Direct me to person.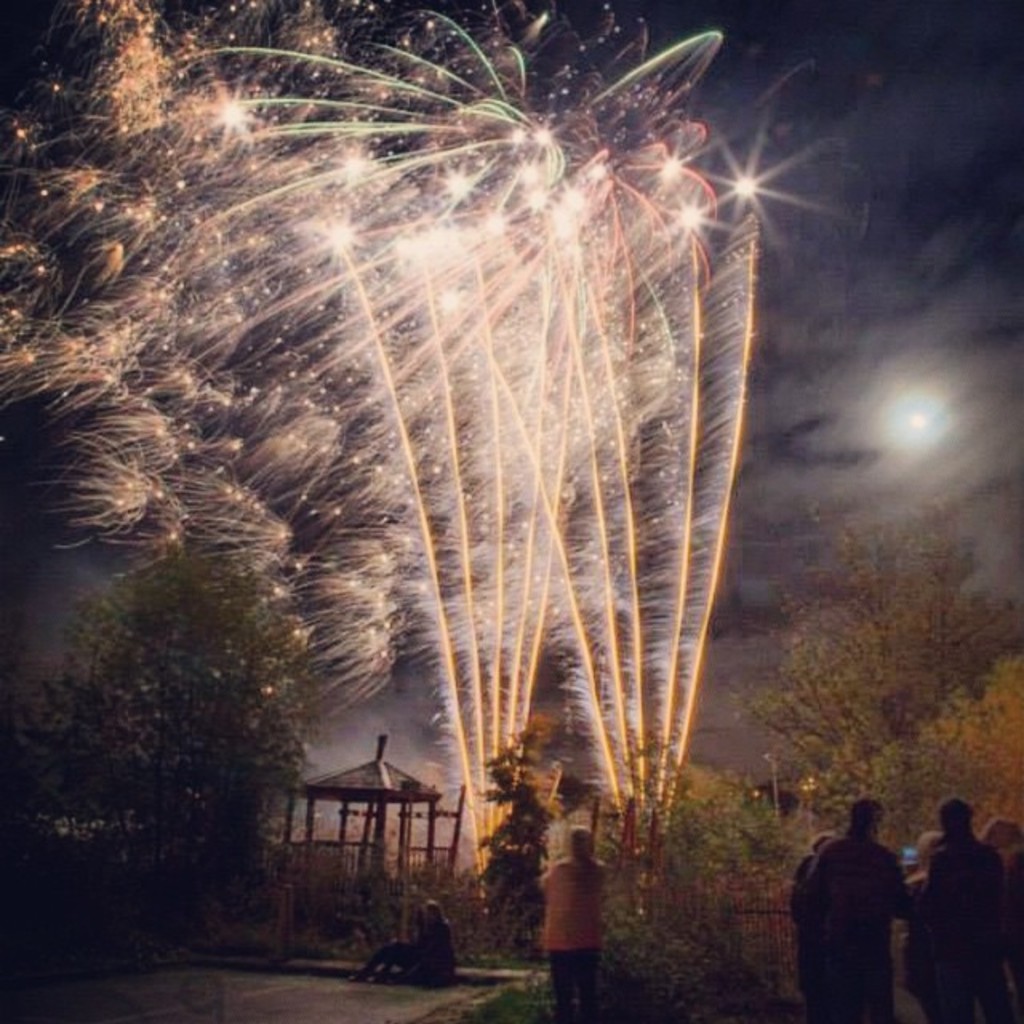
Direction: select_region(536, 826, 610, 1022).
